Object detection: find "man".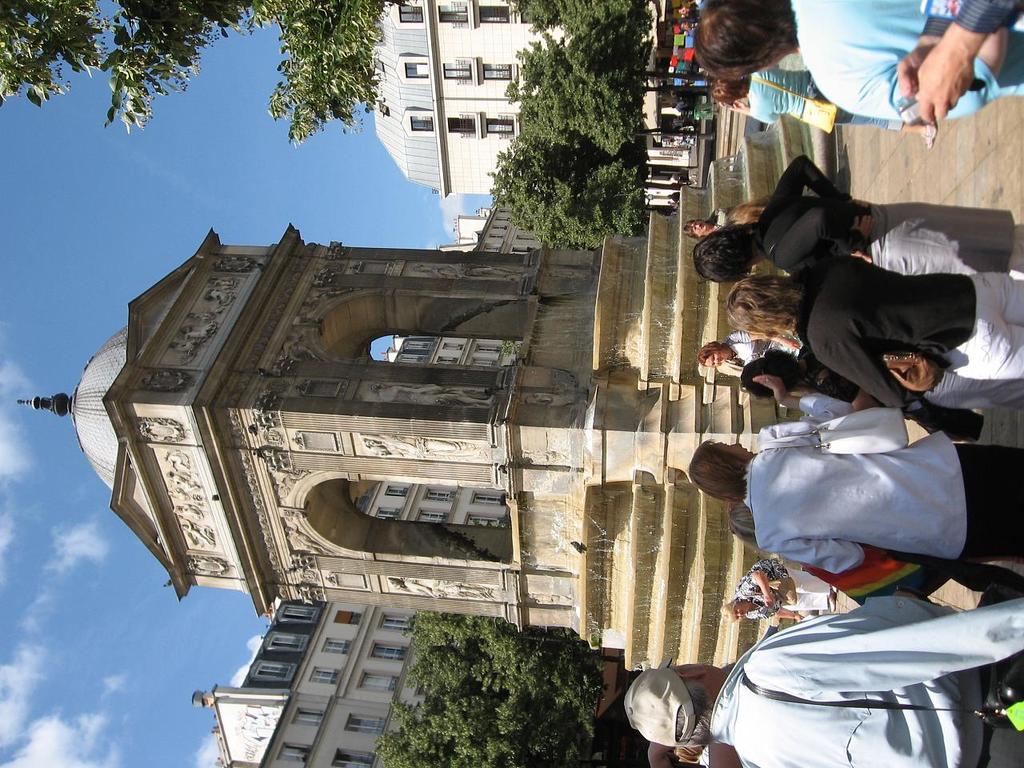
pyautogui.locateOnScreen(685, 0, 1023, 103).
